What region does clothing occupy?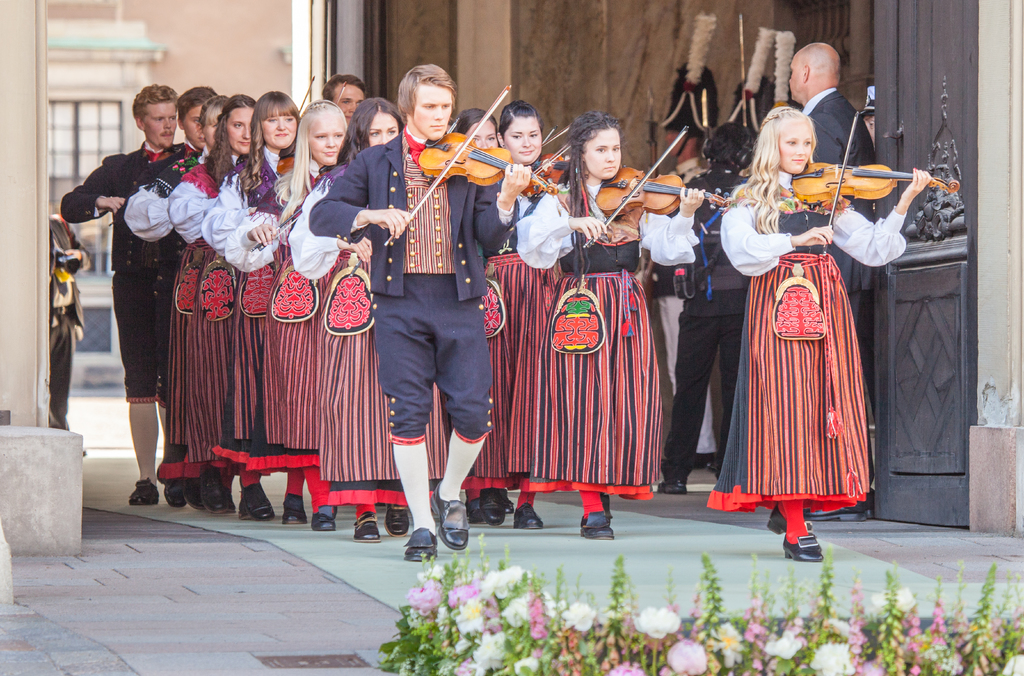
[x1=185, y1=142, x2=250, y2=463].
